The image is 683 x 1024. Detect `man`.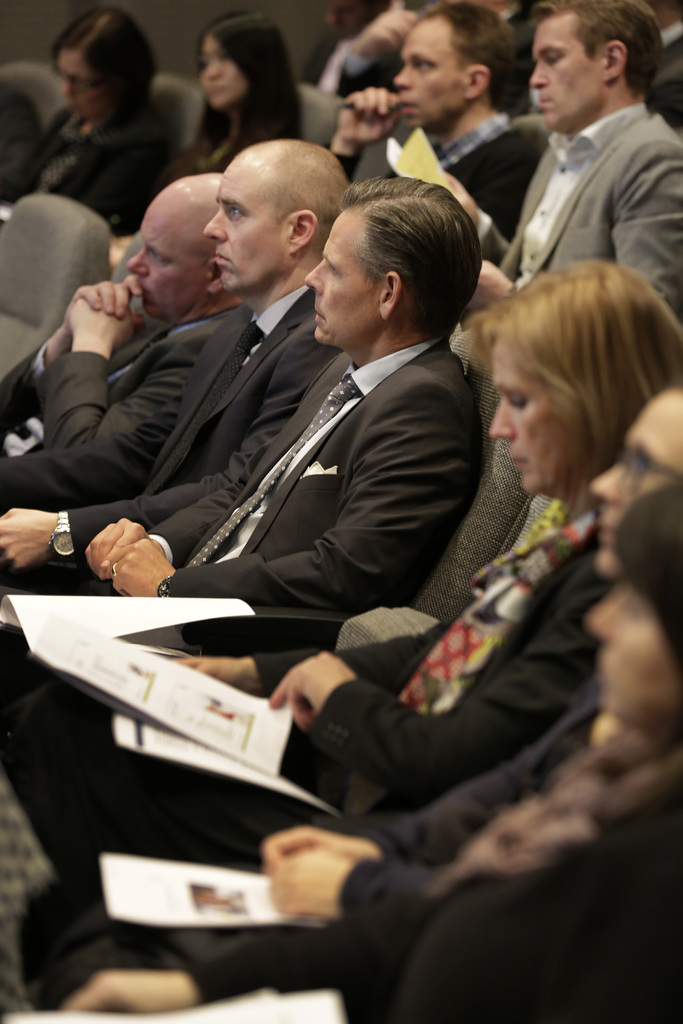
Detection: (x1=0, y1=161, x2=258, y2=525).
